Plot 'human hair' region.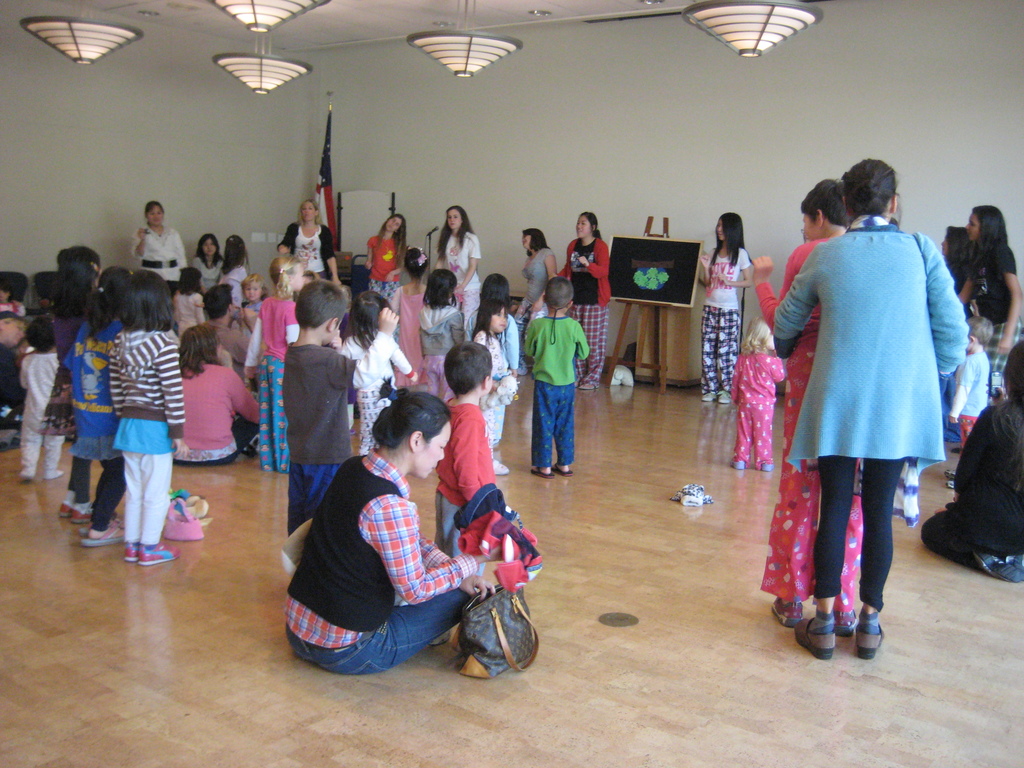
Plotted at [425, 269, 455, 307].
